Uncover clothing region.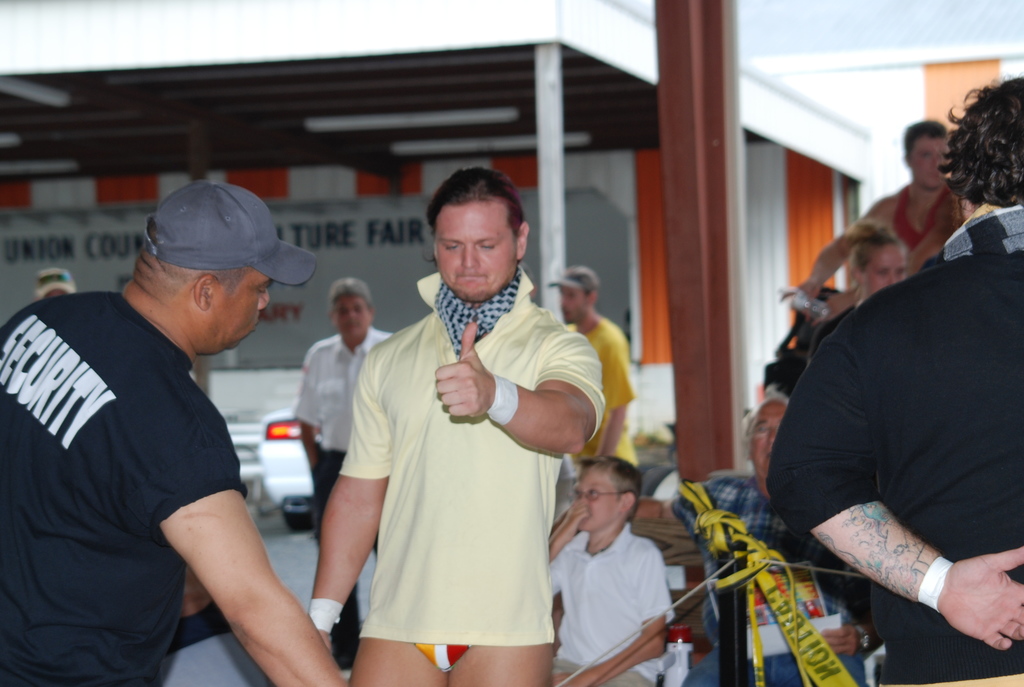
Uncovered: bbox=[540, 531, 666, 683].
